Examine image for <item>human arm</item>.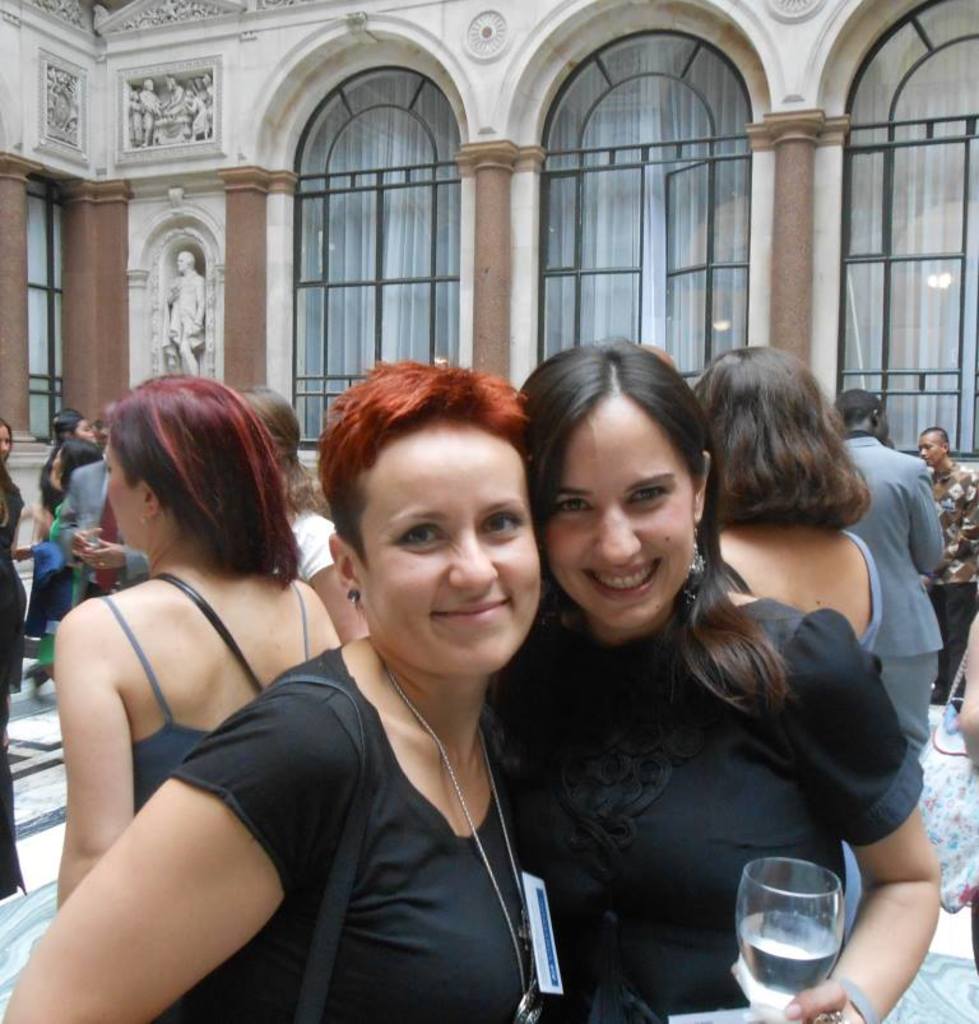
Examination result: crop(5, 690, 333, 1021).
